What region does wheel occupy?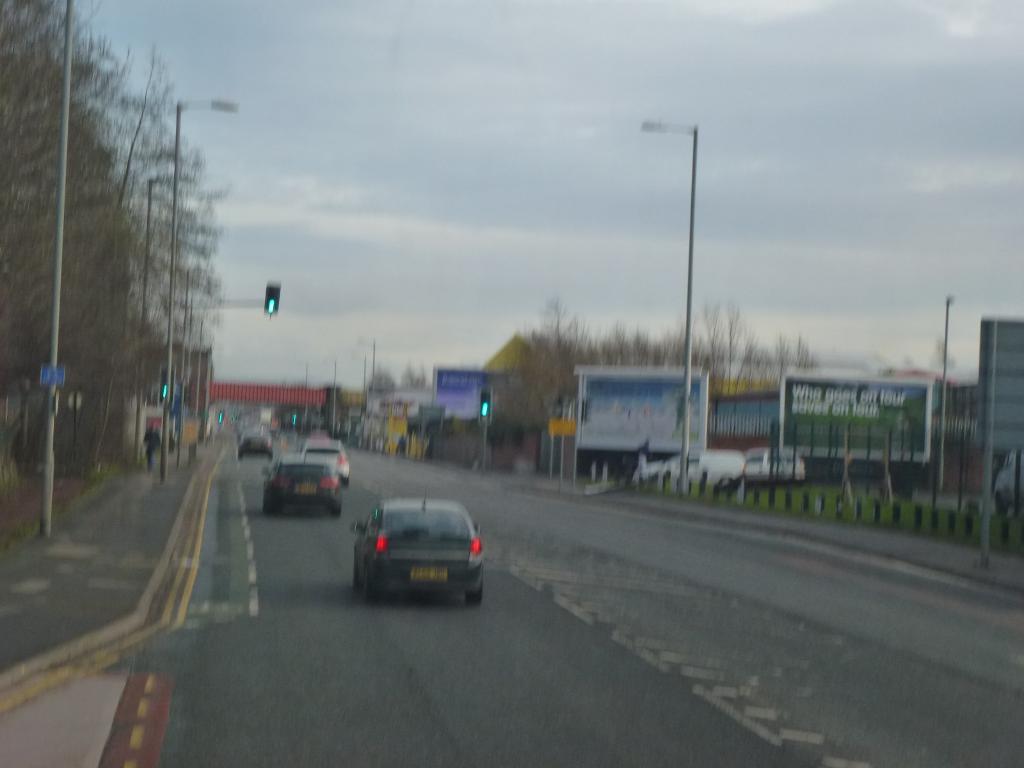
(330,505,342,524).
